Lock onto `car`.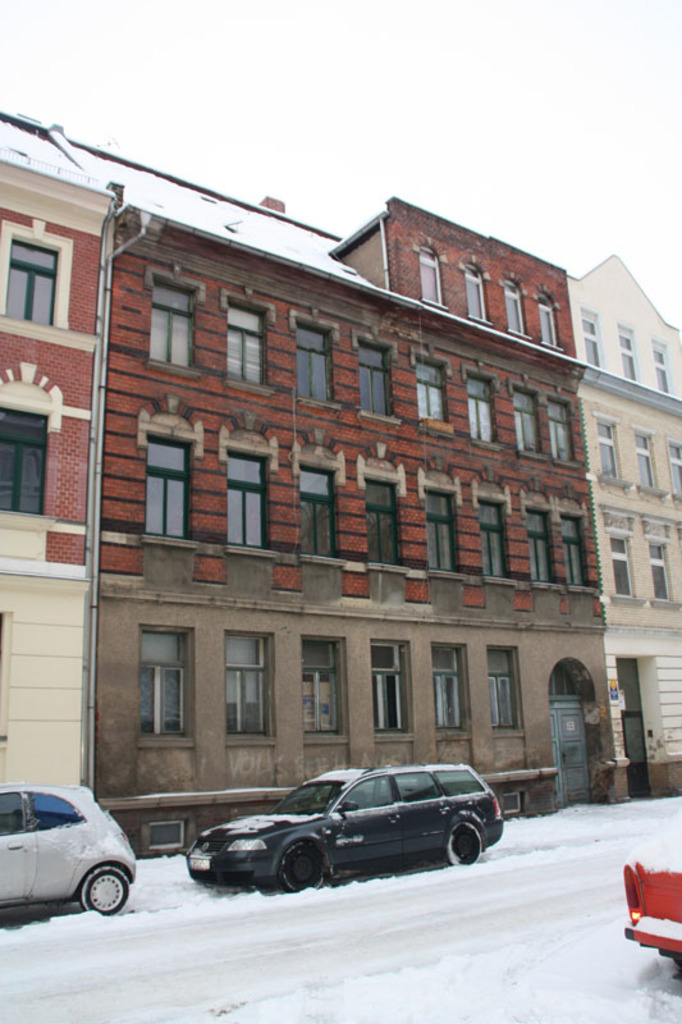
Locked: pyautogui.locateOnScreen(0, 783, 136, 918).
